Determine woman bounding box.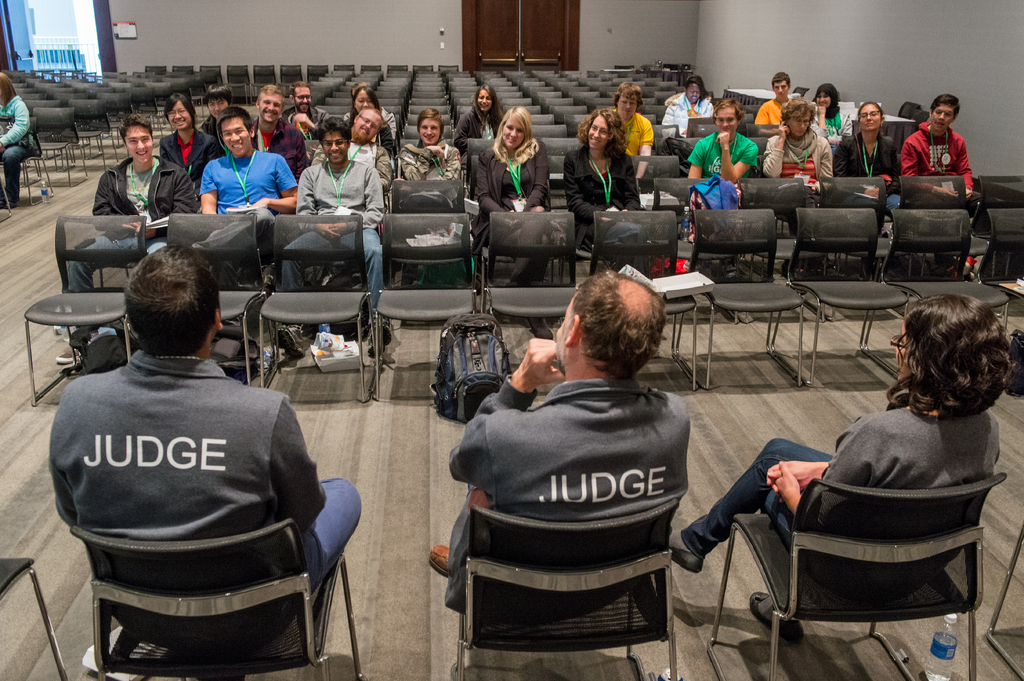
Determined: box=[481, 105, 554, 212].
